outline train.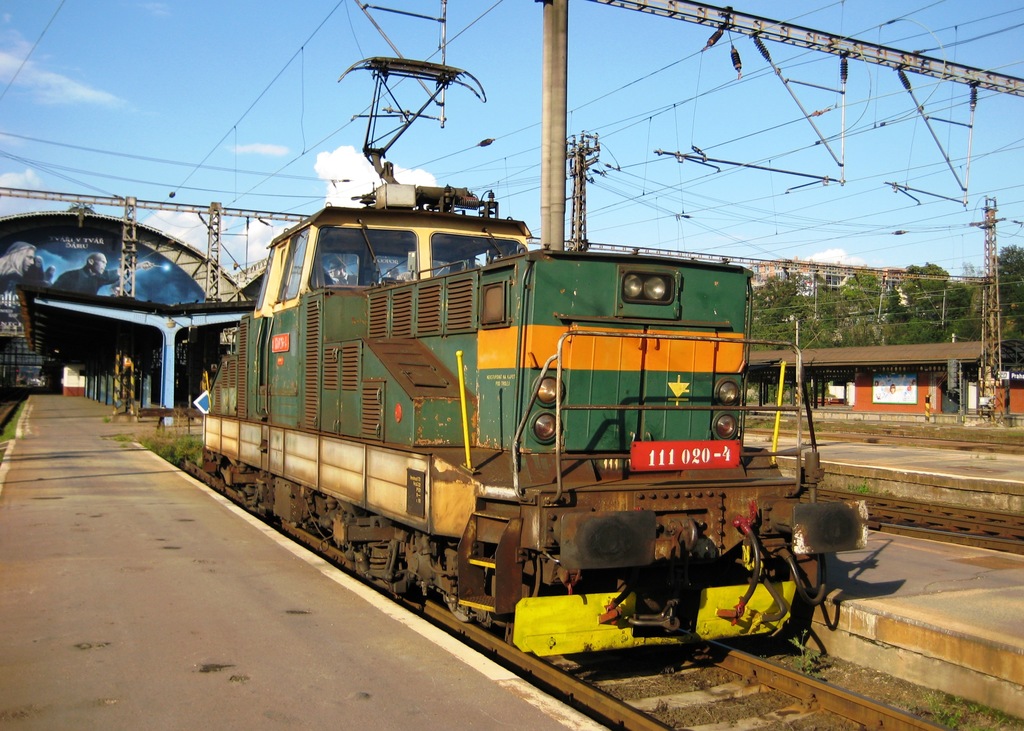
Outline: (left=191, top=54, right=879, bottom=659).
